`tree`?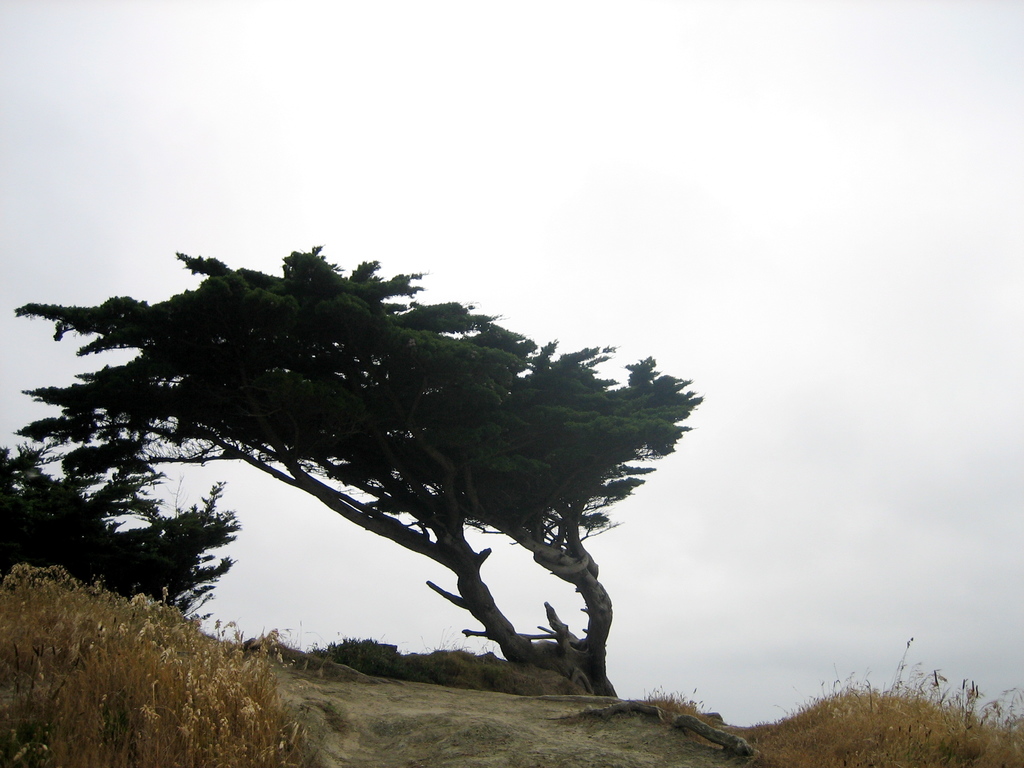
bbox(0, 178, 802, 703)
